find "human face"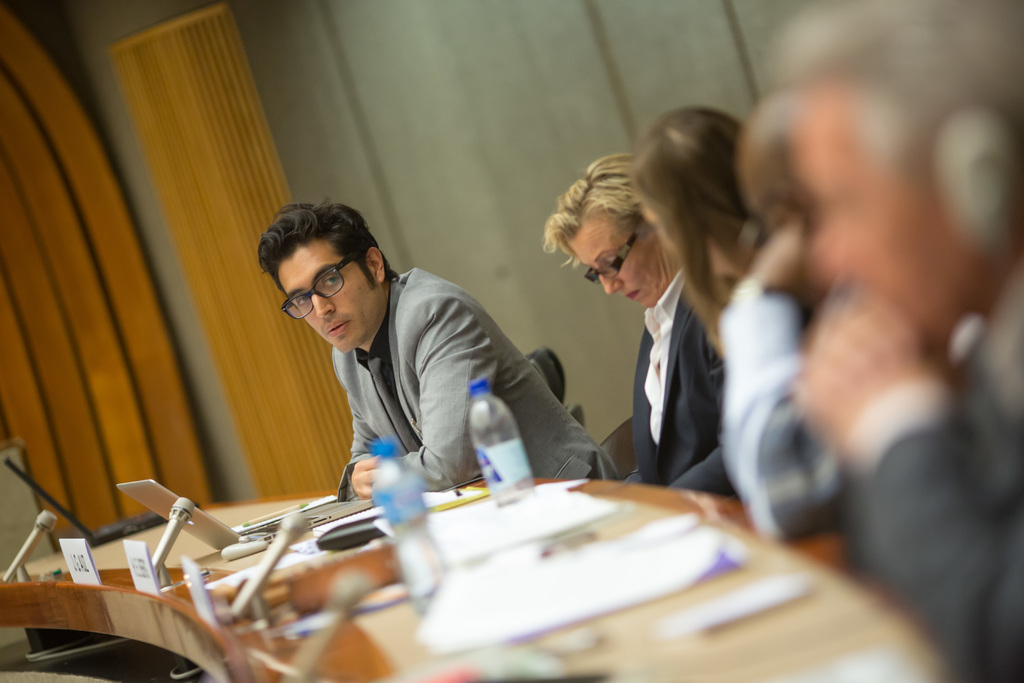
region(566, 219, 681, 308)
